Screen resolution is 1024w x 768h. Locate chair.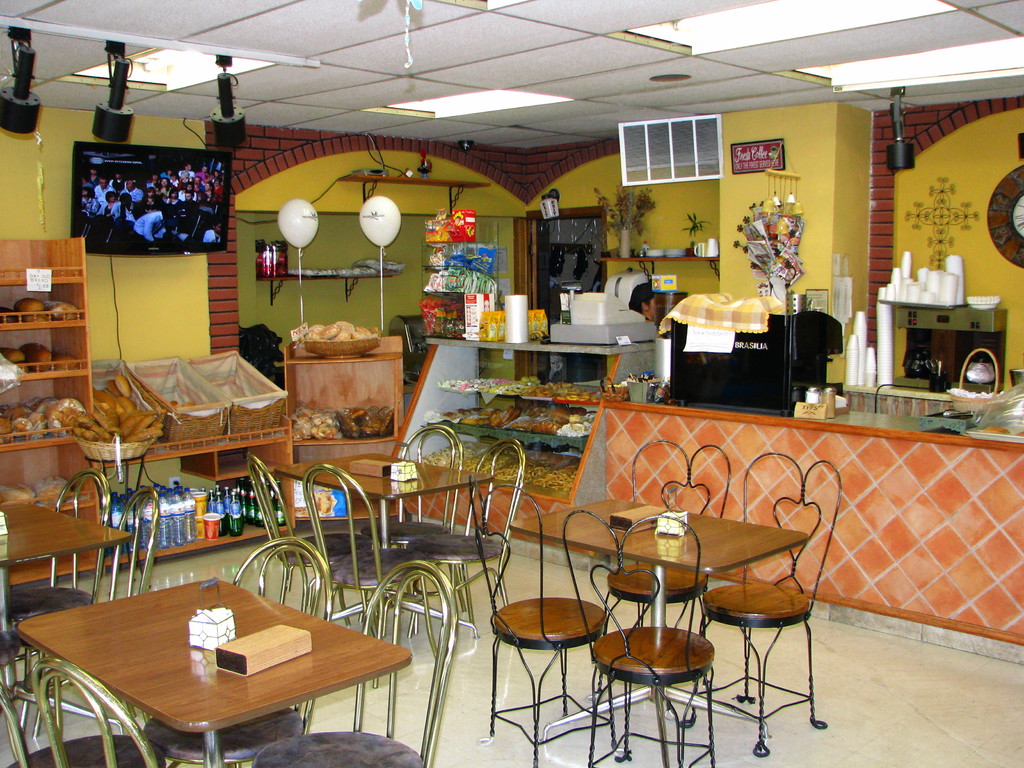
pyautogui.locateOnScreen(582, 435, 735, 726).
